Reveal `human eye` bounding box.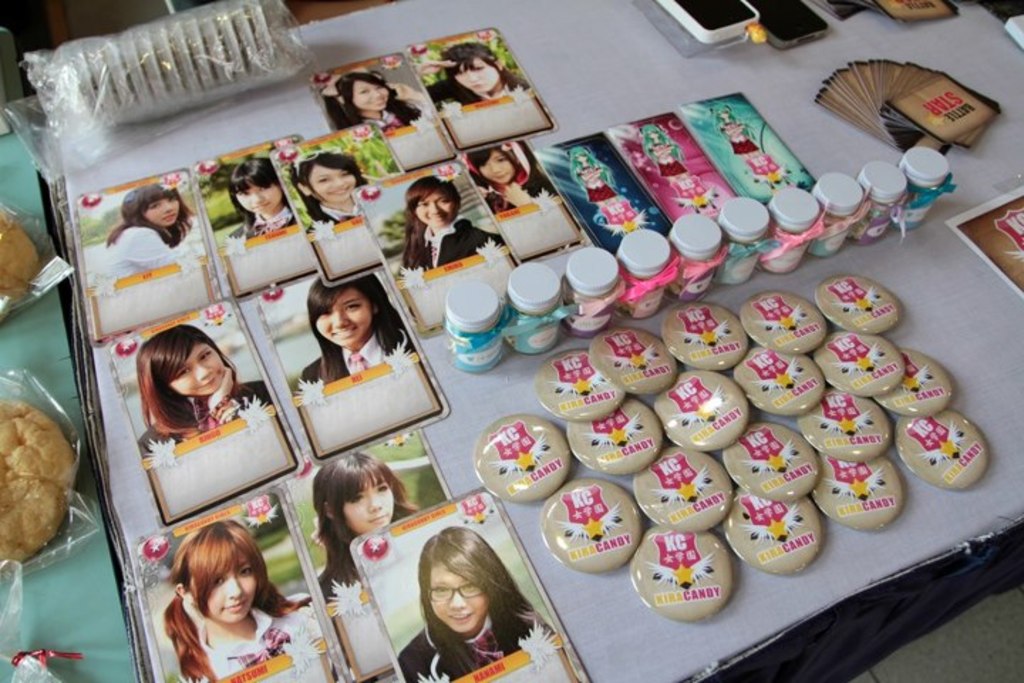
Revealed: 435 196 448 206.
